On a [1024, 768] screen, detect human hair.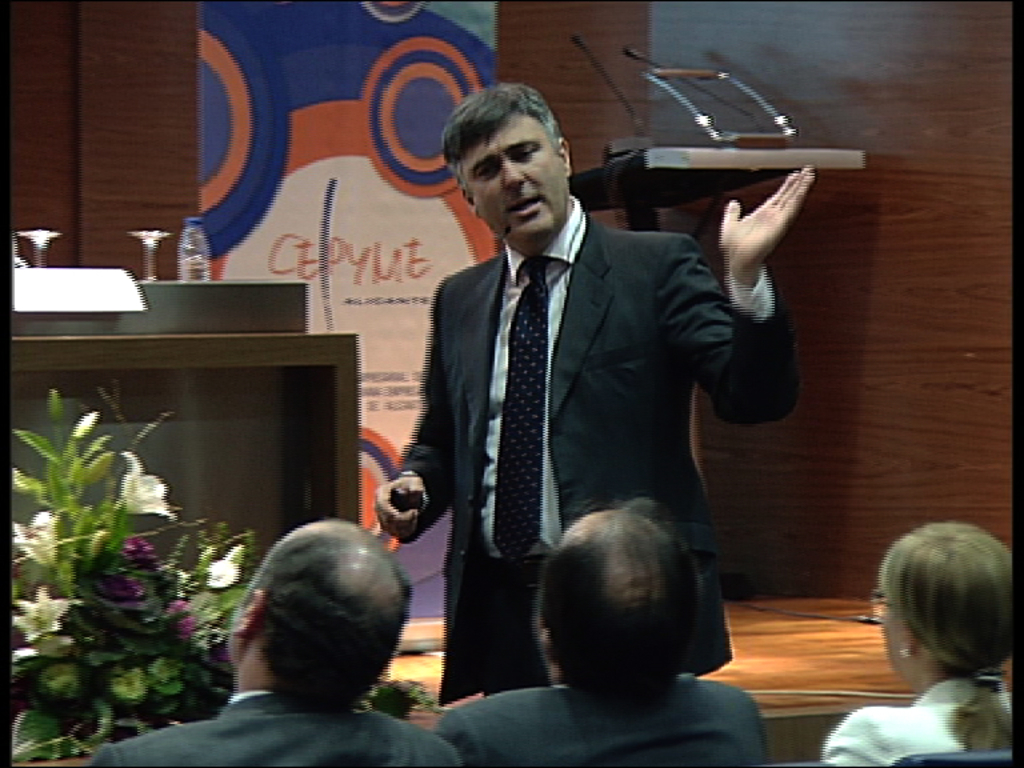
bbox=[537, 505, 727, 711].
